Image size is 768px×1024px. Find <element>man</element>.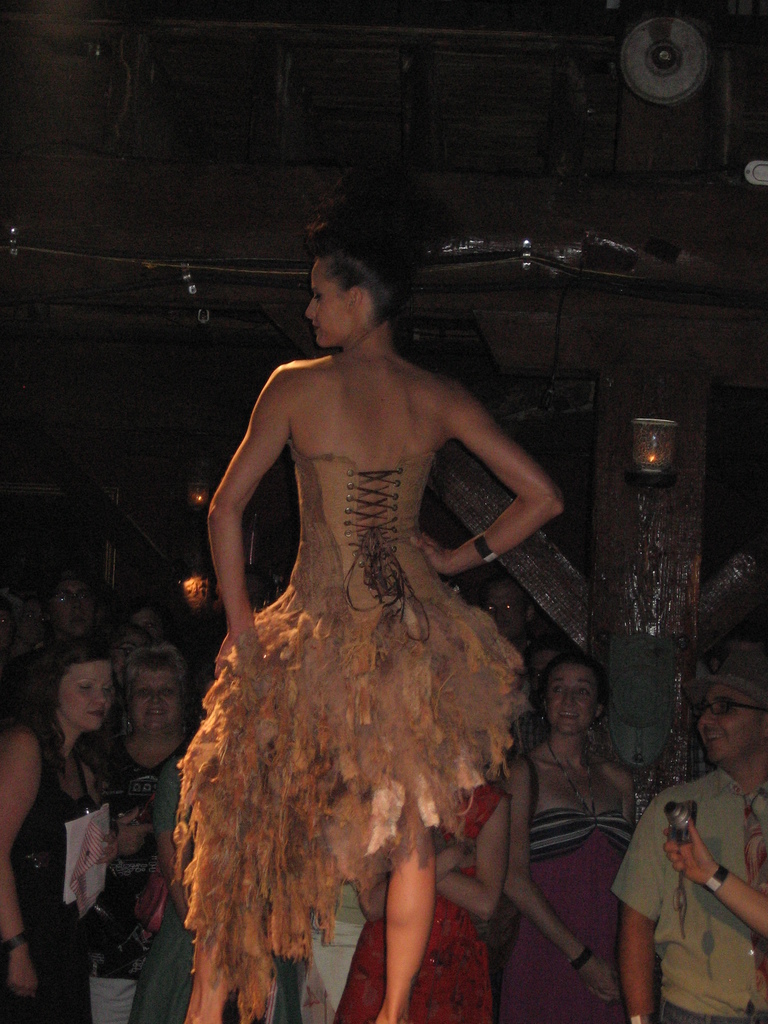
614, 640, 767, 1023.
